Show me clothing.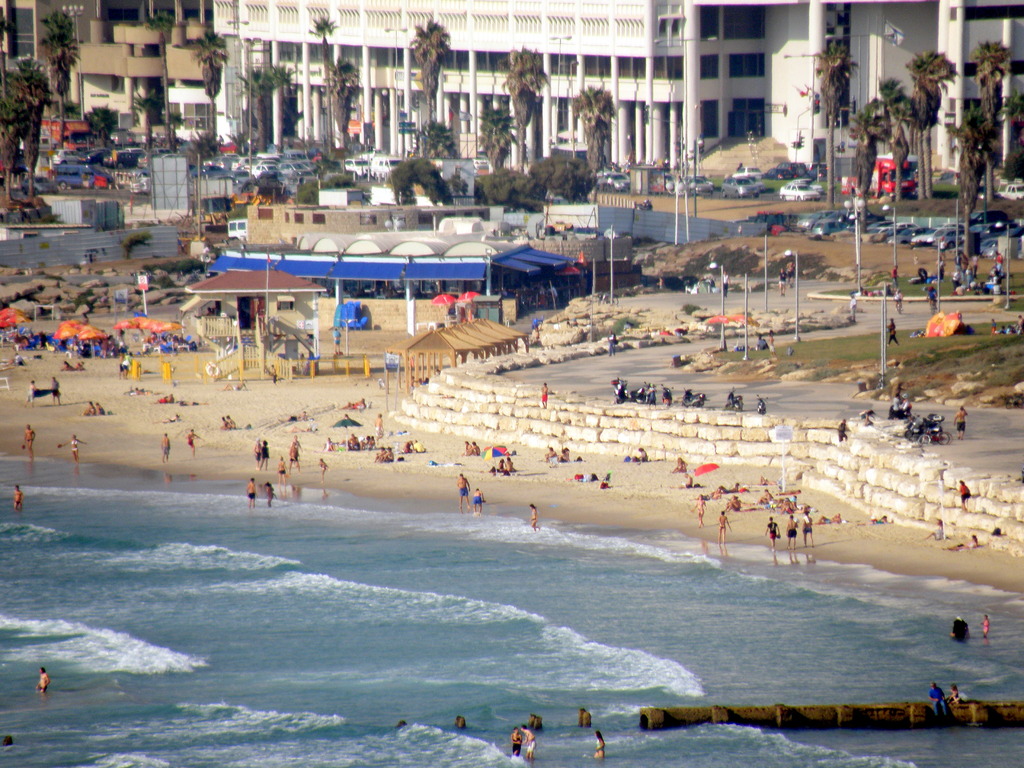
clothing is here: (1003, 331, 1007, 333).
